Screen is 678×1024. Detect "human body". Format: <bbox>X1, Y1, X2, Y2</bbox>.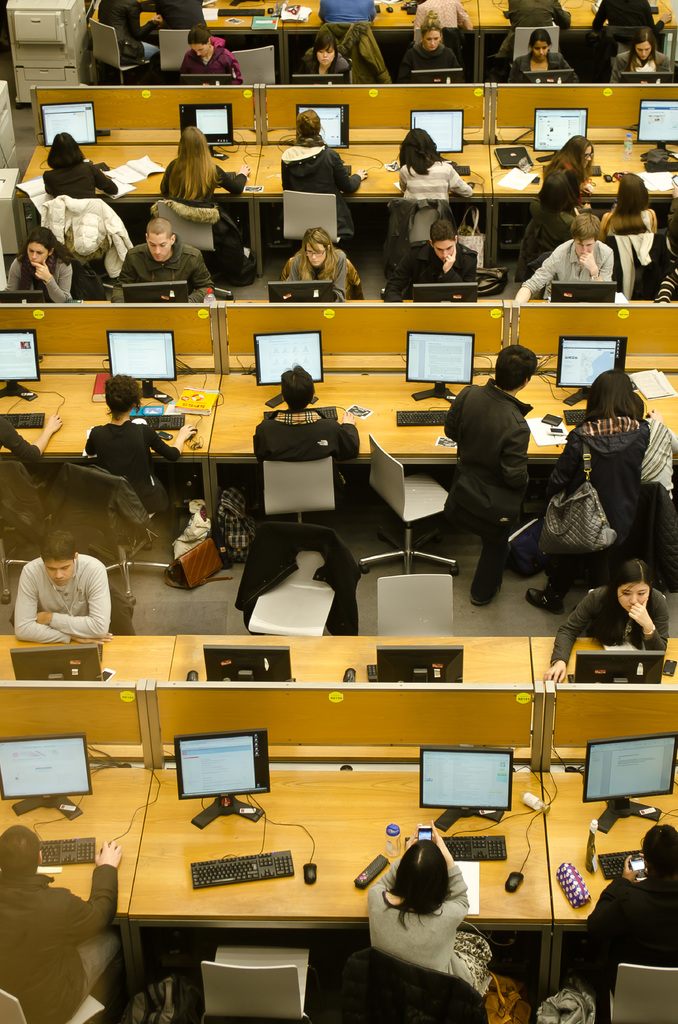
<bbox>280, 111, 362, 191</bbox>.
